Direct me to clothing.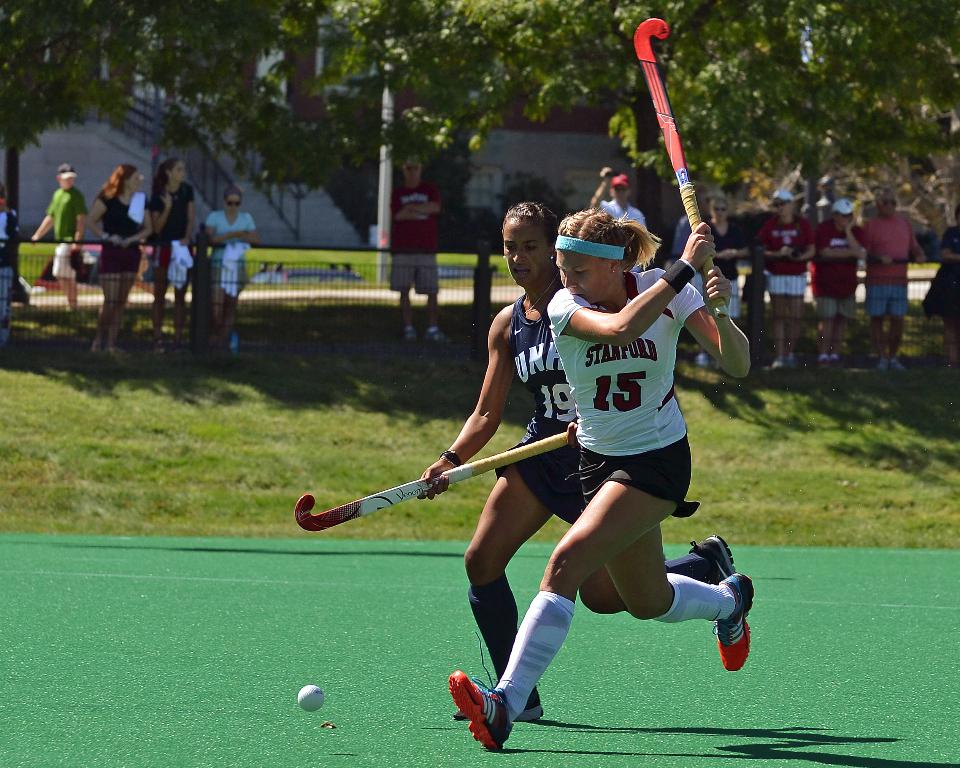
Direction: <region>598, 197, 647, 232</region>.
